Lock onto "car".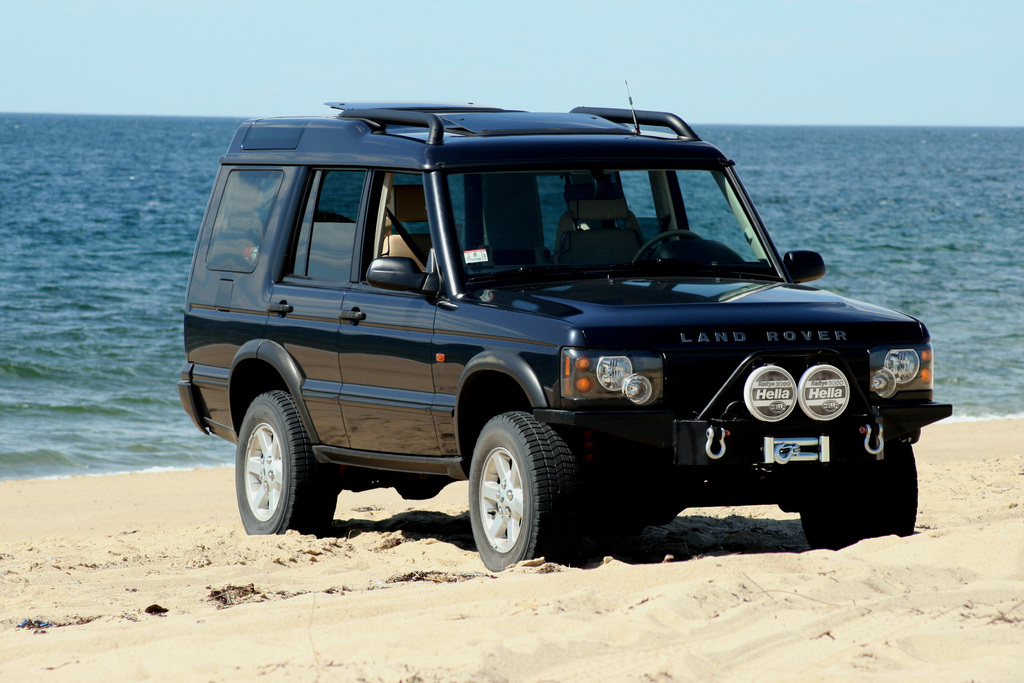
Locked: [175,72,952,572].
